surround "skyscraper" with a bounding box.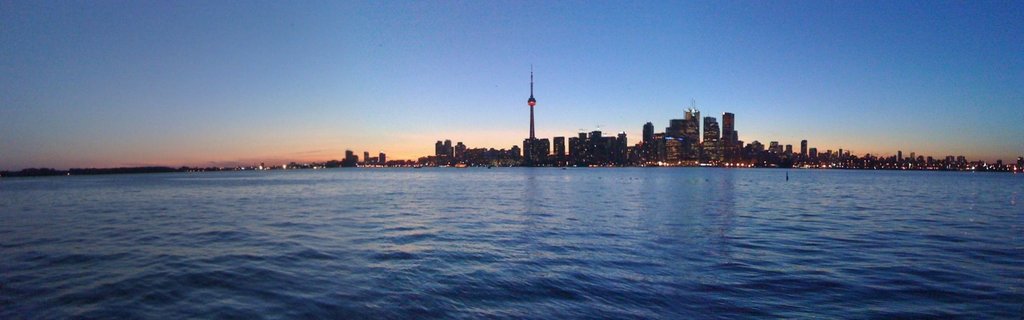
797, 138, 806, 154.
